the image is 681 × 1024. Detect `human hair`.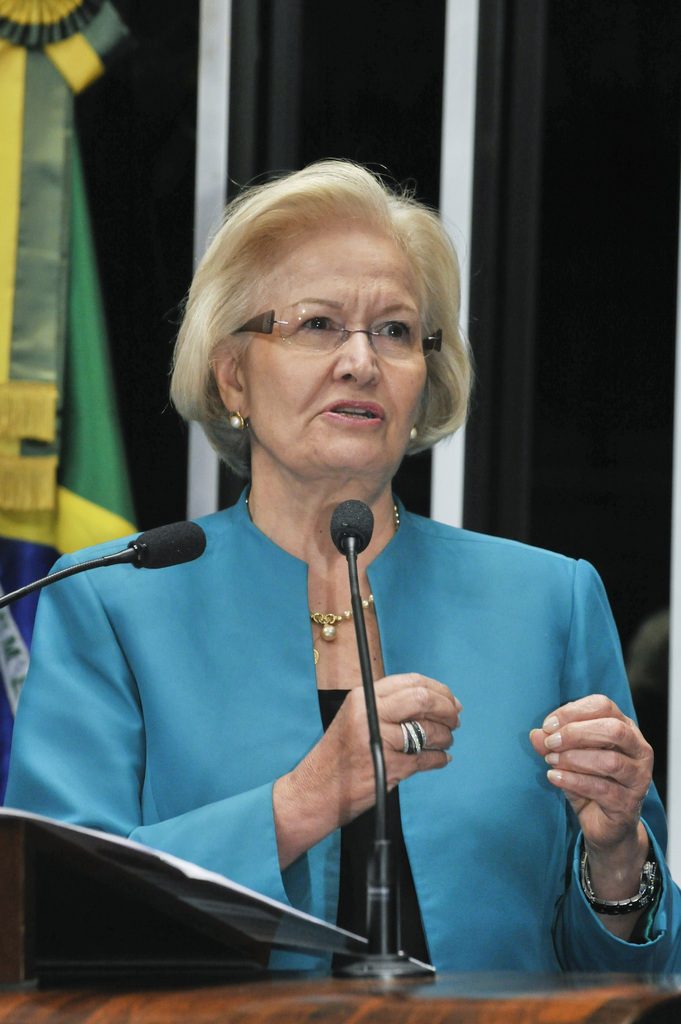
Detection: pyautogui.locateOnScreen(170, 154, 471, 476).
